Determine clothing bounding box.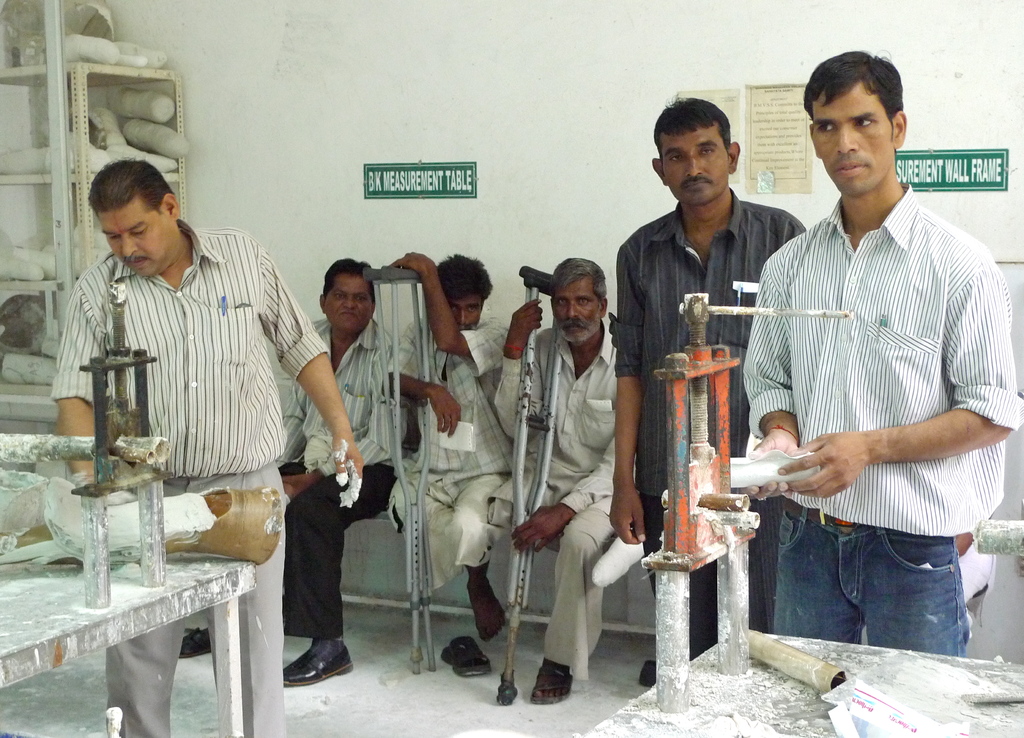
Determined: x1=493, y1=311, x2=634, y2=678.
